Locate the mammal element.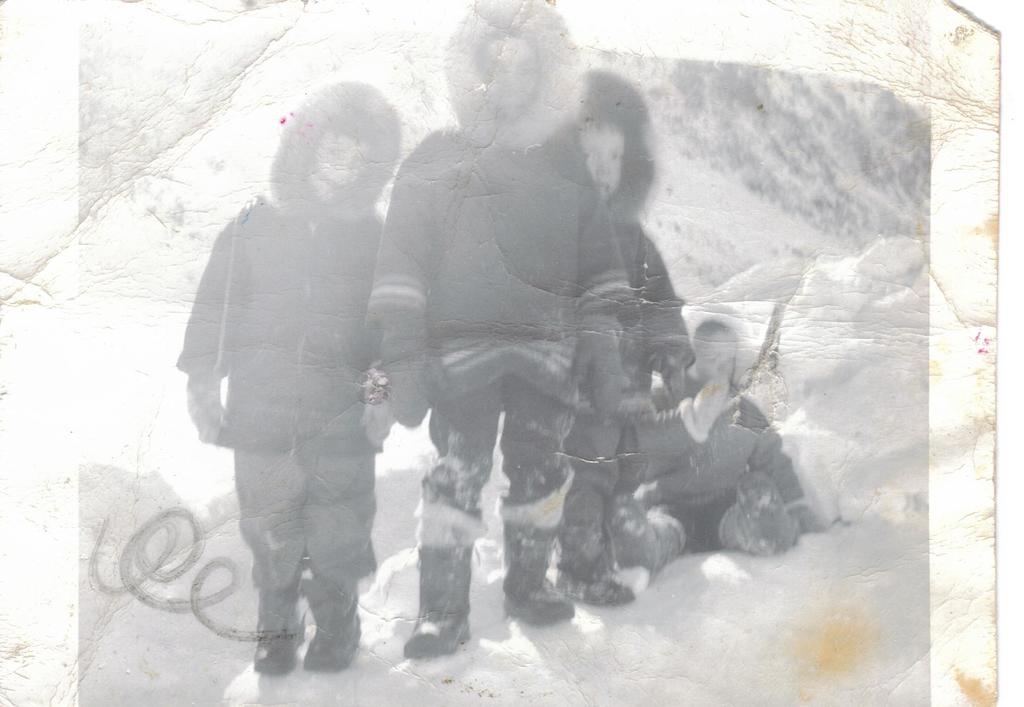
Element bbox: {"x1": 554, "y1": 59, "x2": 699, "y2": 603}.
